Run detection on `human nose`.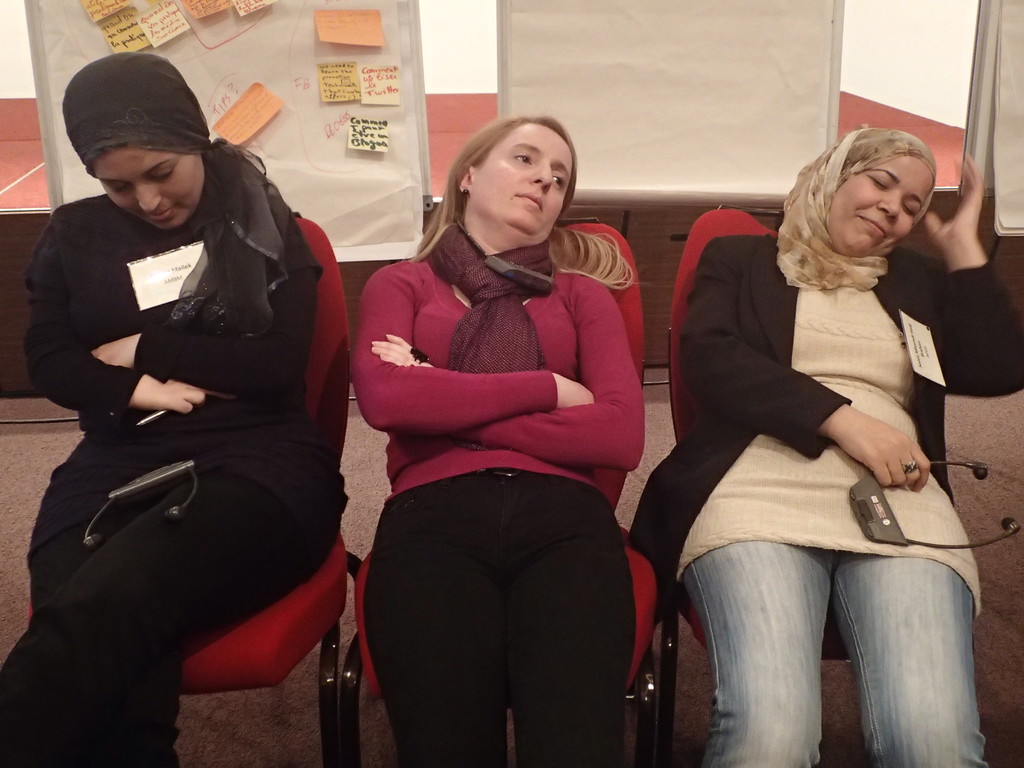
Result: 874:192:902:221.
